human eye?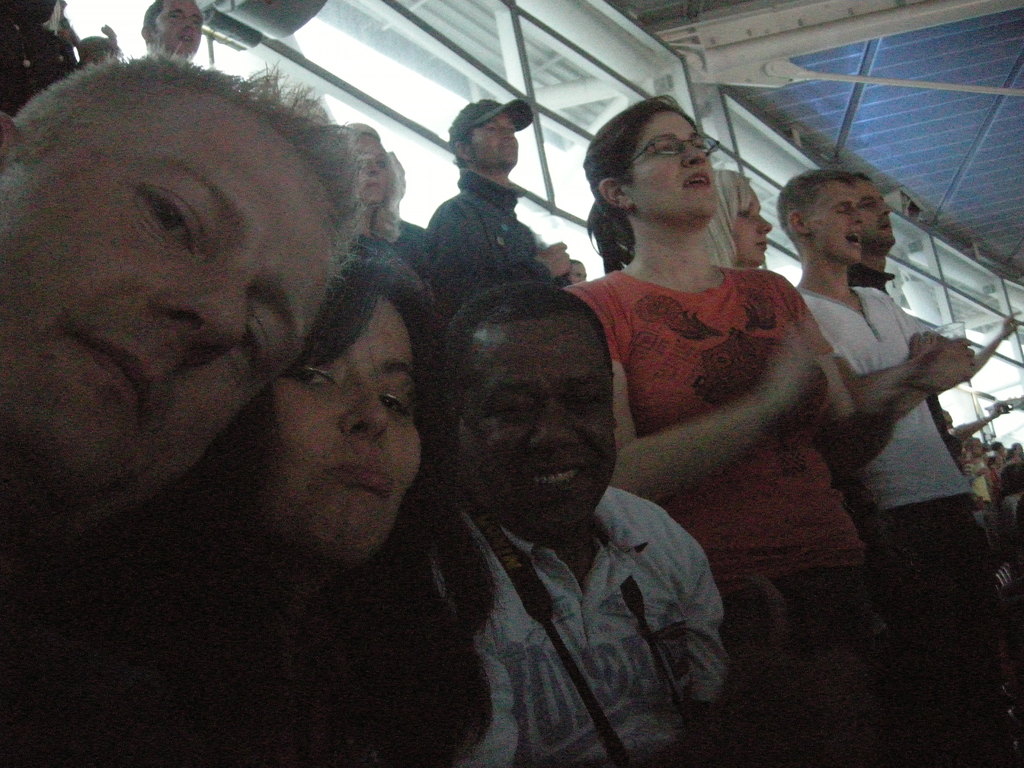
crop(737, 206, 751, 217)
